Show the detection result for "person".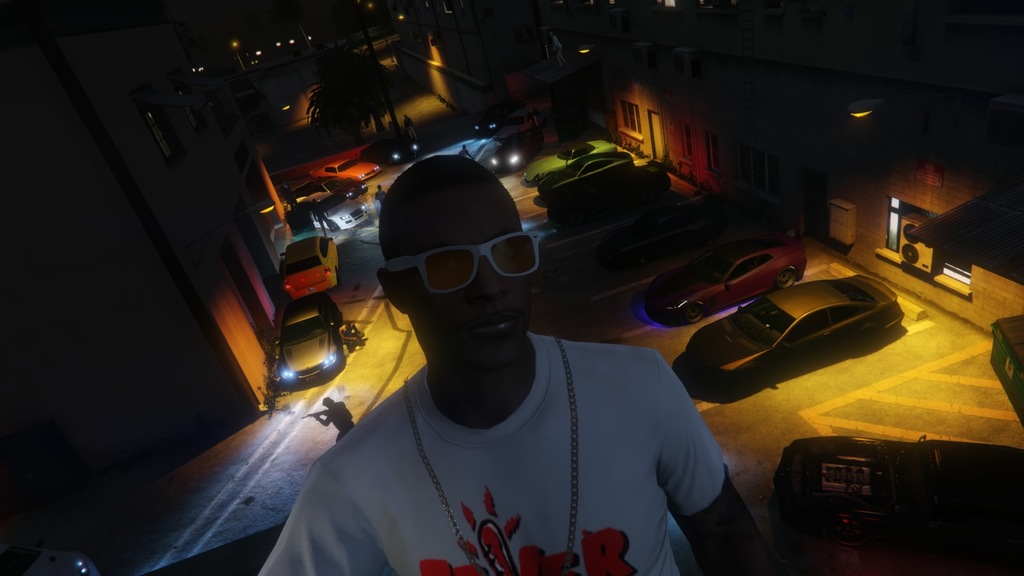
bbox=[292, 131, 736, 575].
